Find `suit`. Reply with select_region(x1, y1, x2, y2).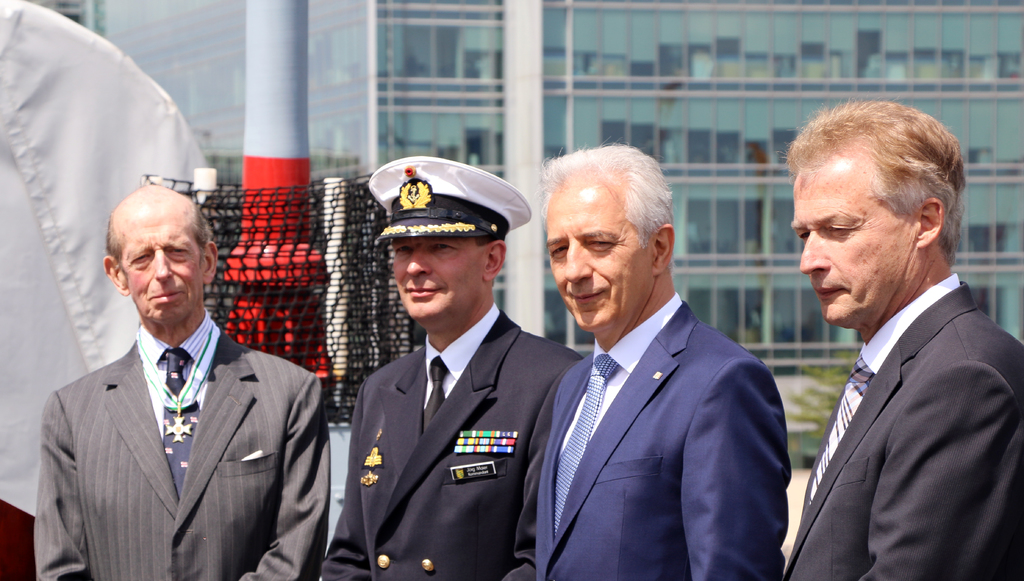
select_region(318, 300, 584, 580).
